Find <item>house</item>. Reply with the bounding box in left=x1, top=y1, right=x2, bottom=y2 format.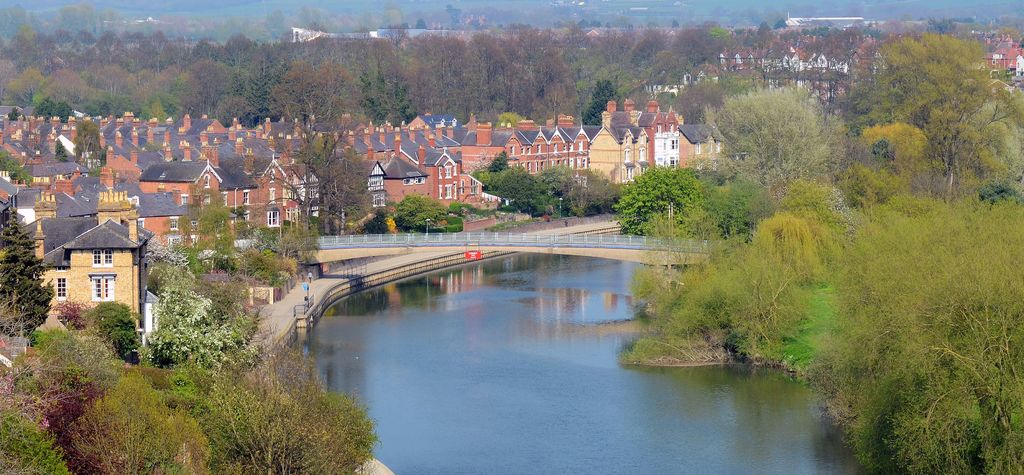
left=835, top=48, right=849, bottom=72.
